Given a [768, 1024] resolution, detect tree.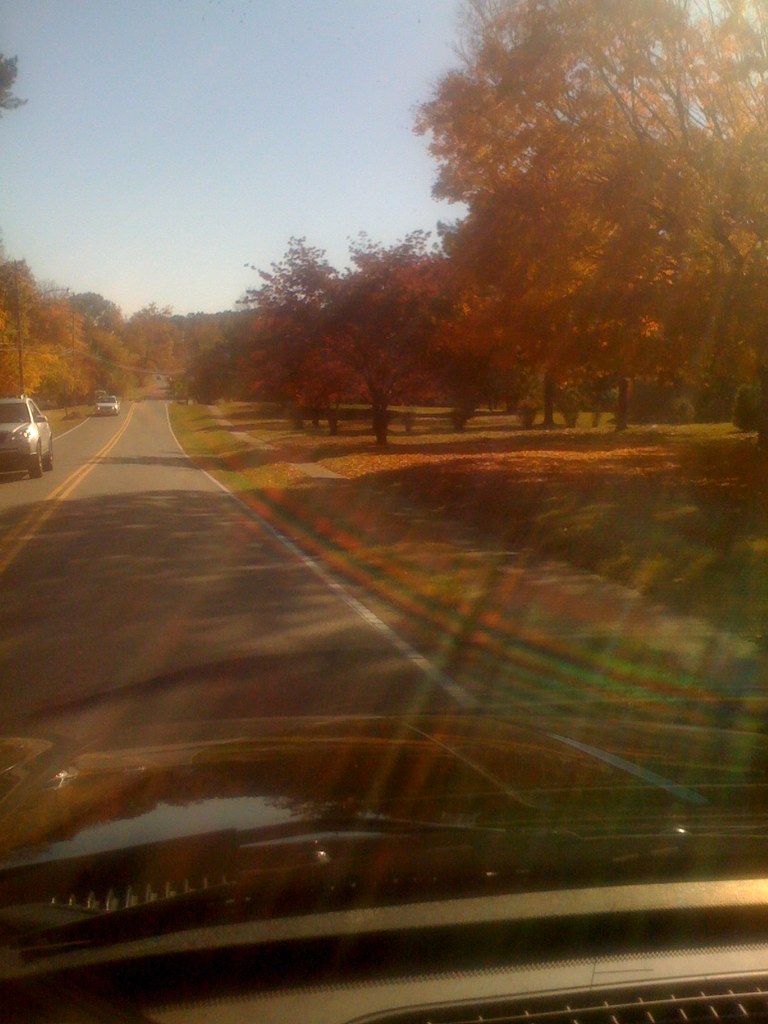
{"left": 239, "top": 220, "right": 486, "bottom": 447}.
